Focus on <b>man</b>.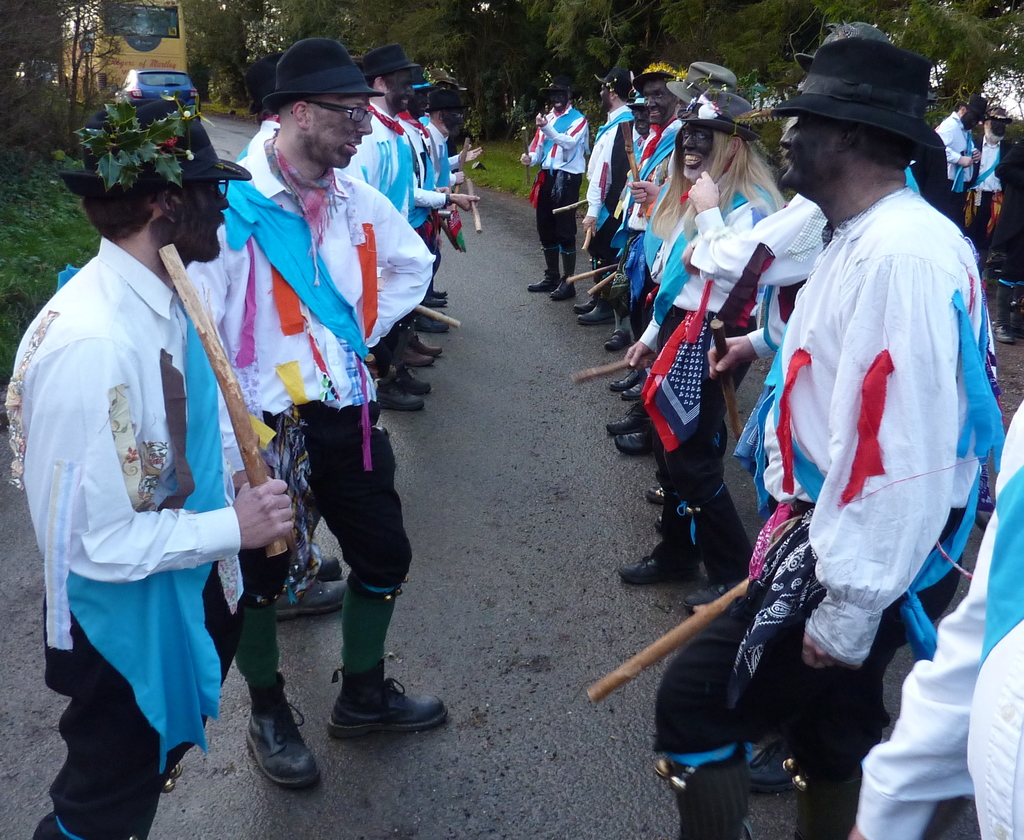
Focused at [344, 44, 432, 406].
